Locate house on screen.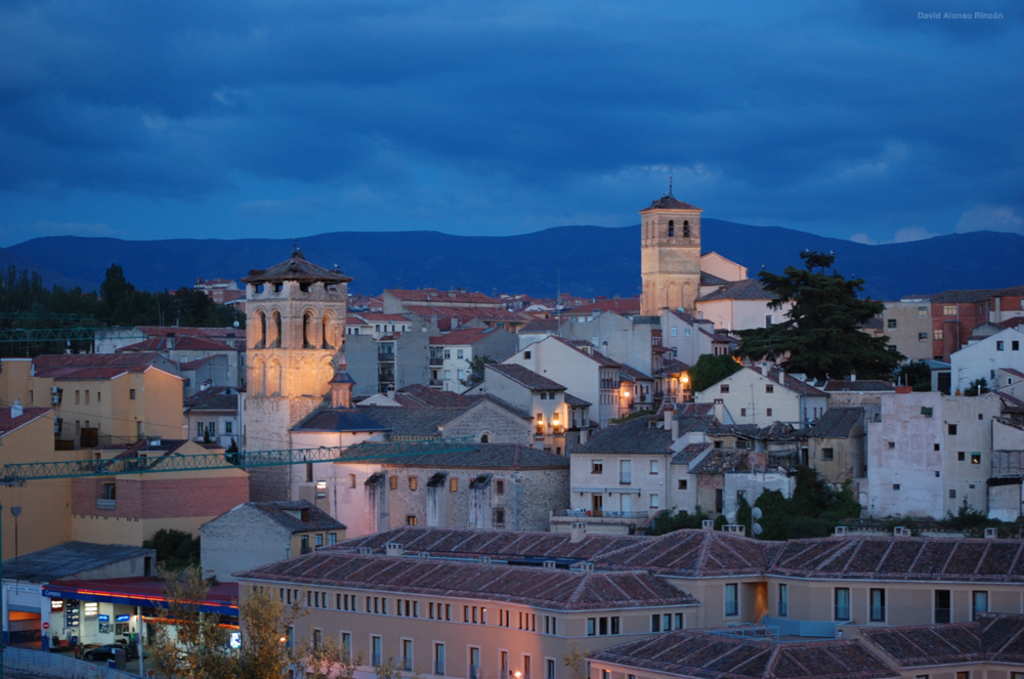
On screen at box(647, 300, 731, 360).
